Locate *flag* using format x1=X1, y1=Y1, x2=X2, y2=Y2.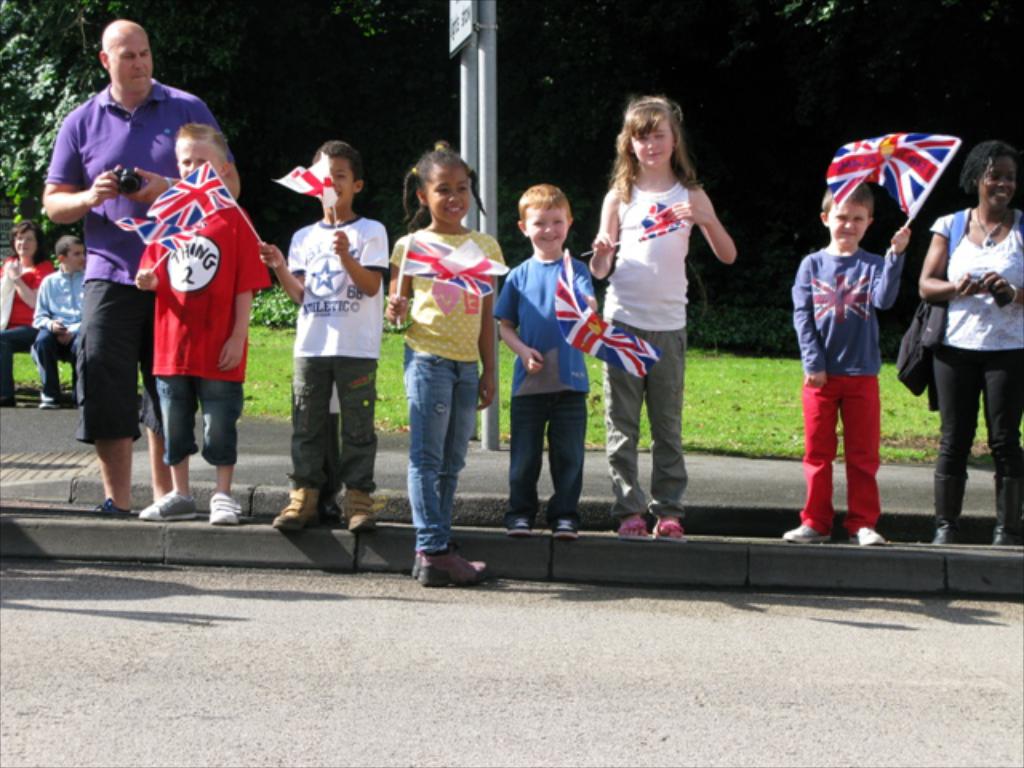
x1=110, y1=221, x2=205, y2=243.
